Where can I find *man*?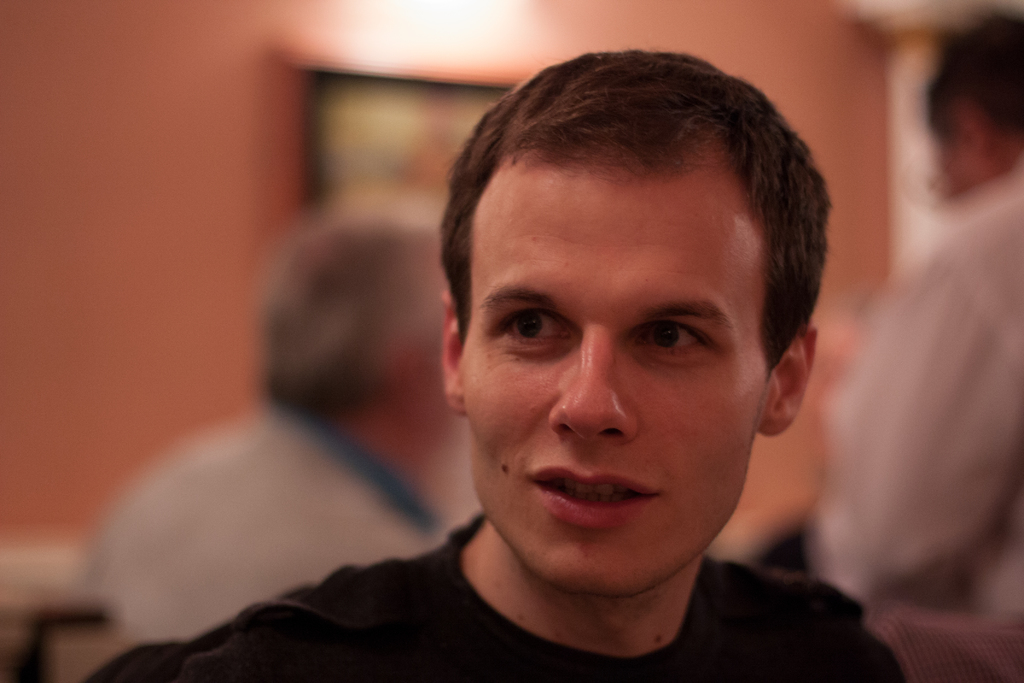
You can find it at 812:4:1023:682.
